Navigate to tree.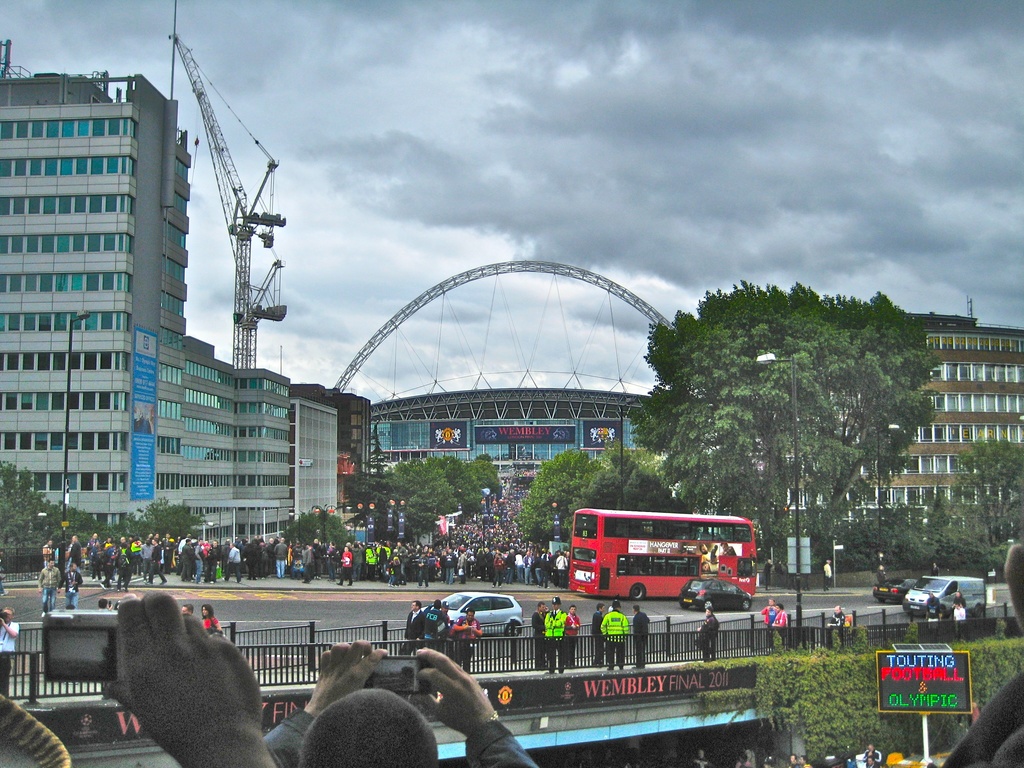
Navigation target: bbox=(605, 438, 642, 474).
